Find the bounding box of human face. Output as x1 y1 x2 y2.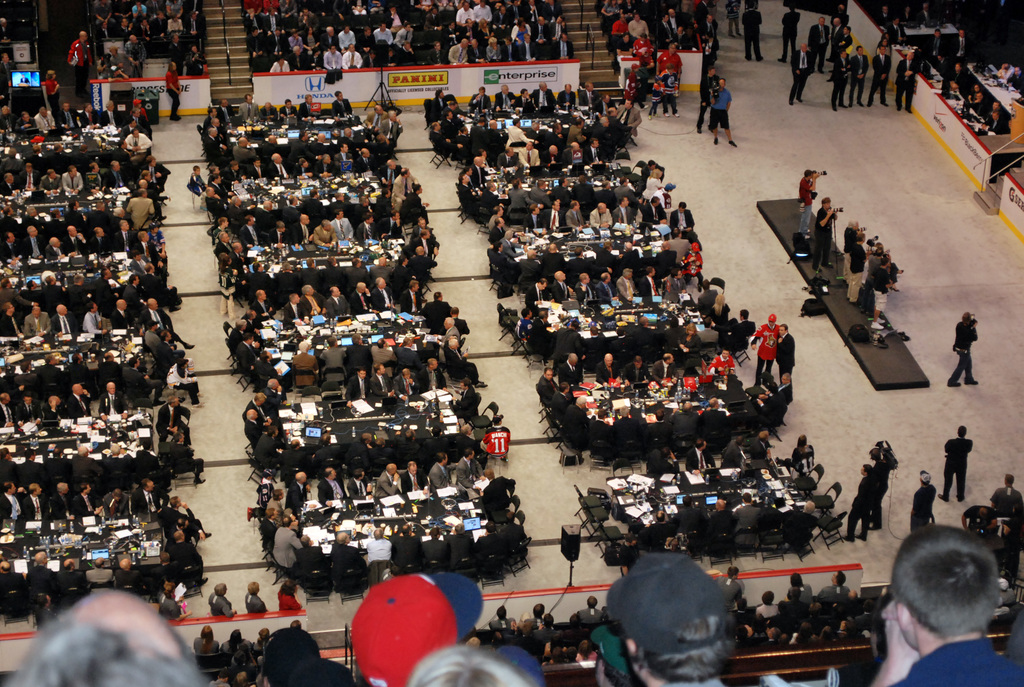
112 356 116 361.
